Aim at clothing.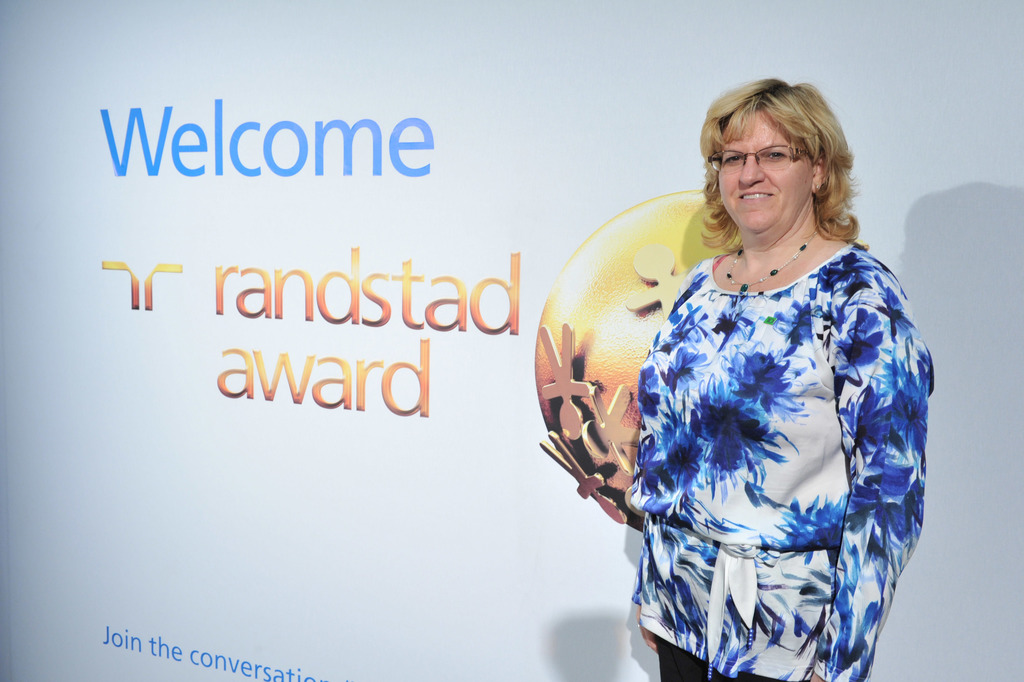
Aimed at box=[550, 181, 942, 677].
